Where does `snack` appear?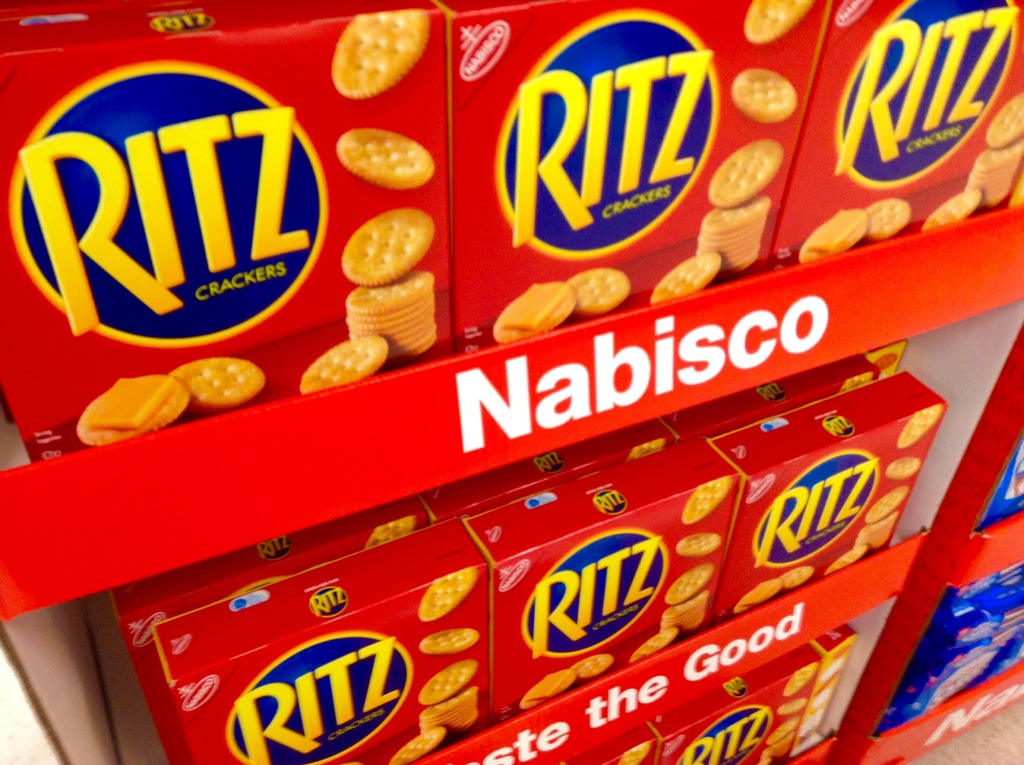
Appears at 337, 122, 436, 188.
